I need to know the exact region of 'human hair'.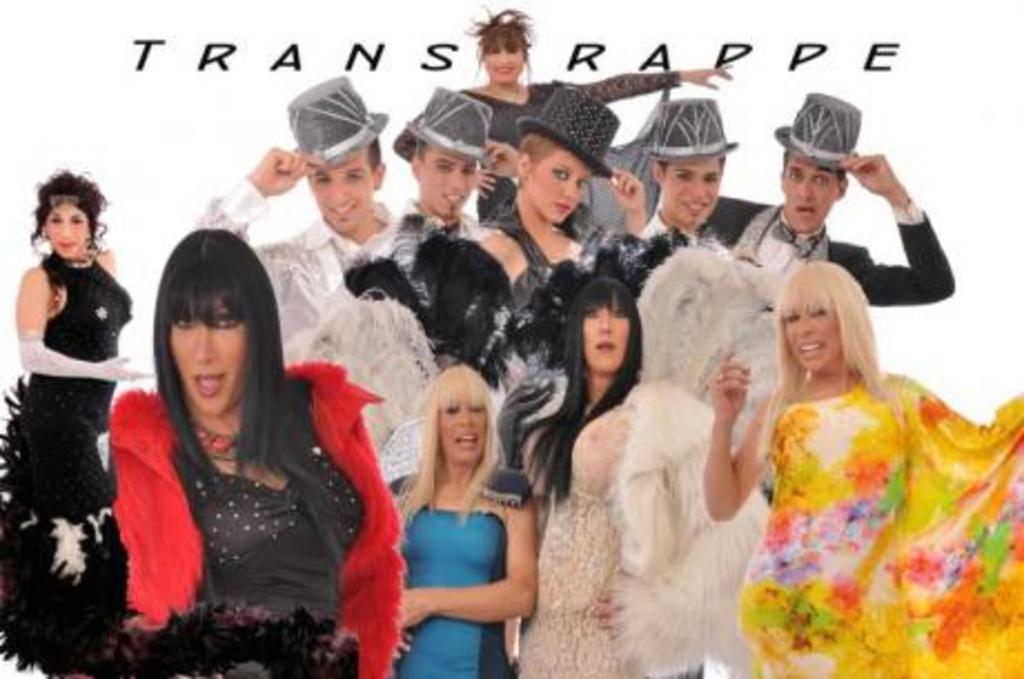
Region: {"x1": 29, "y1": 167, "x2": 111, "y2": 258}.
